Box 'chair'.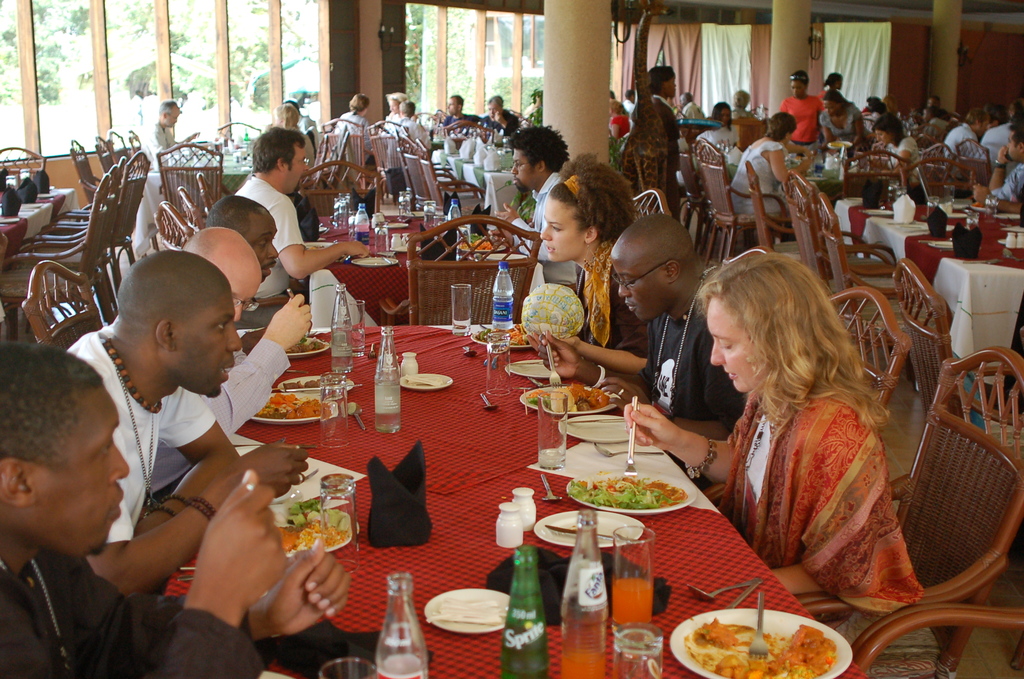
pyautogui.locateOnScreen(403, 136, 482, 208).
